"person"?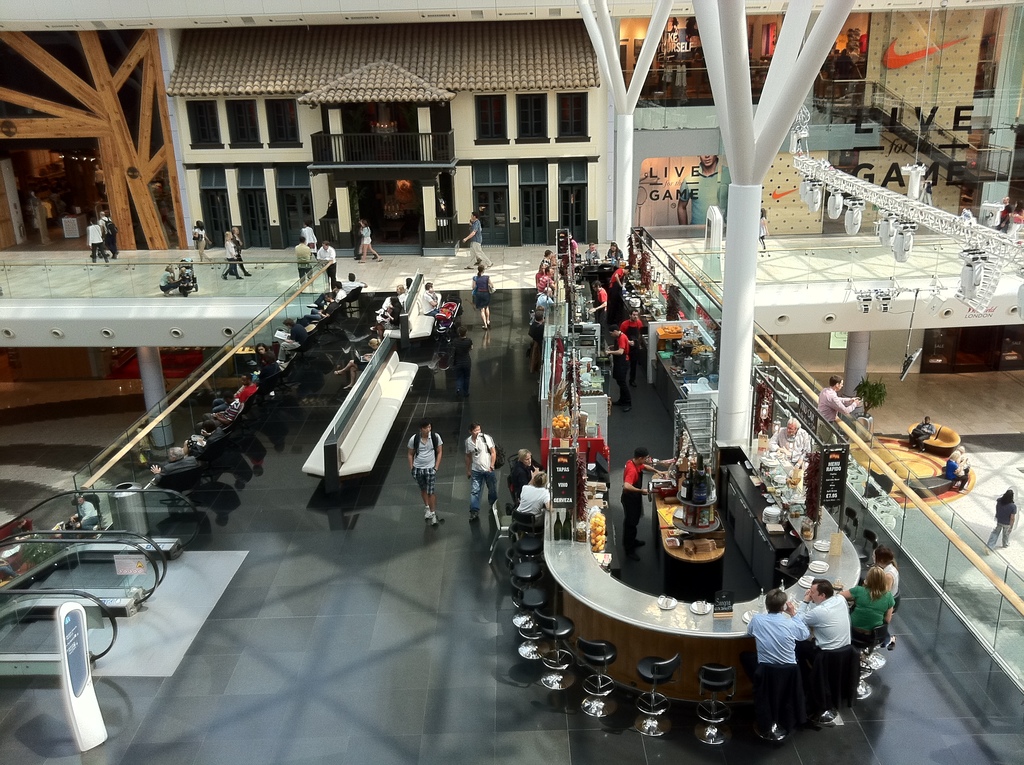
<bbox>533, 287, 557, 309</bbox>
